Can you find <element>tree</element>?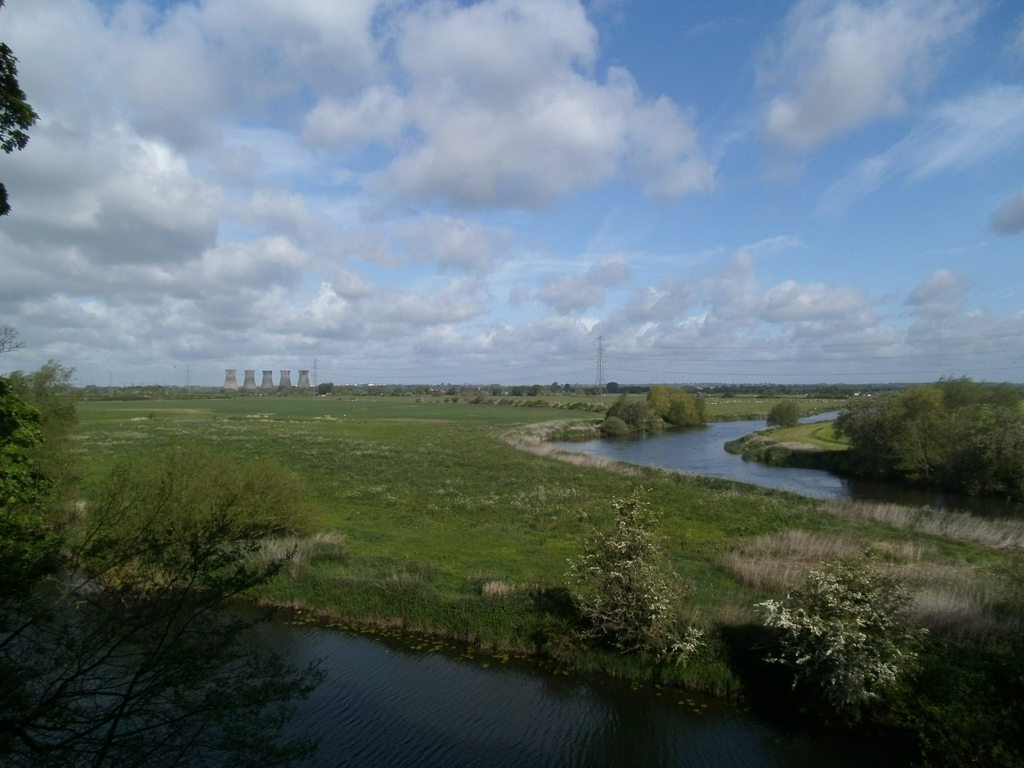
Yes, bounding box: 748/546/931/738.
